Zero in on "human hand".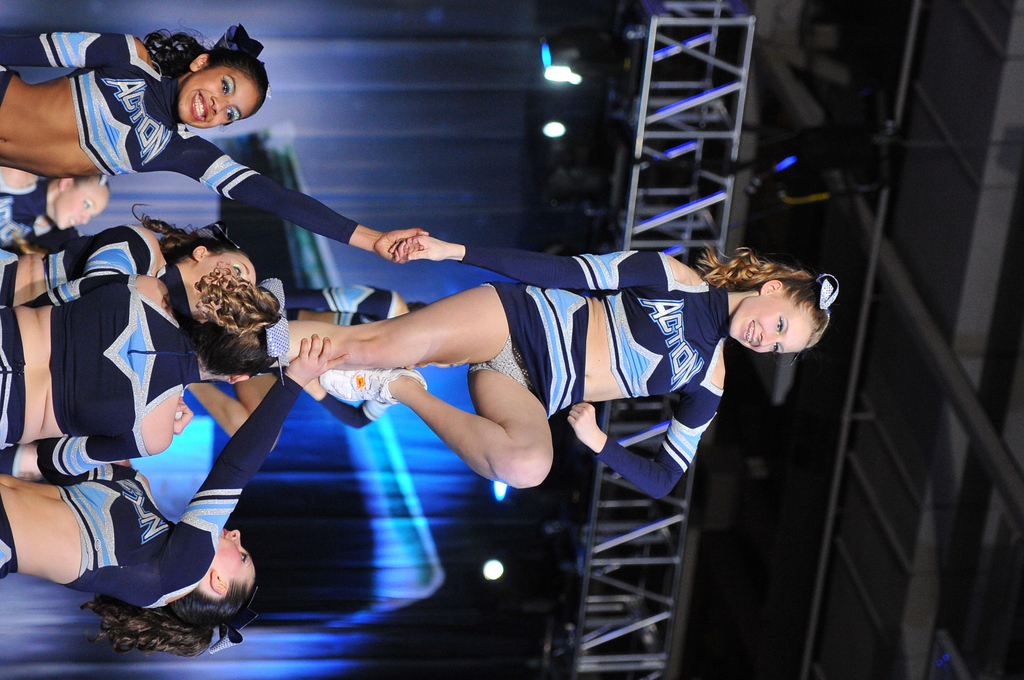
Zeroed in: locate(173, 395, 194, 436).
